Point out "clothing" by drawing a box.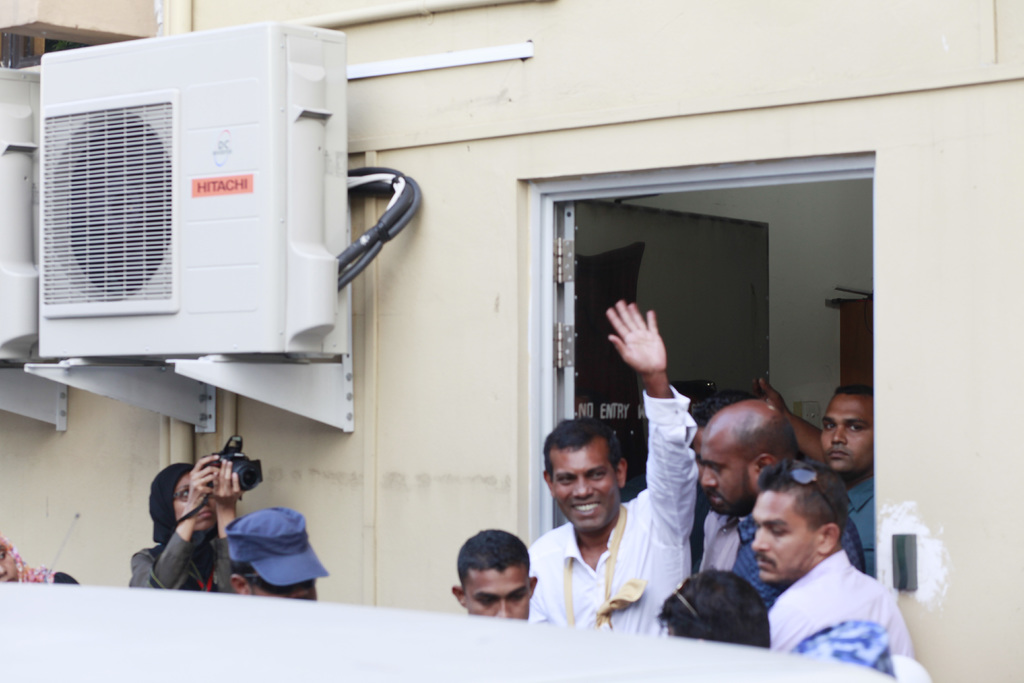
{"x1": 769, "y1": 550, "x2": 917, "y2": 659}.
